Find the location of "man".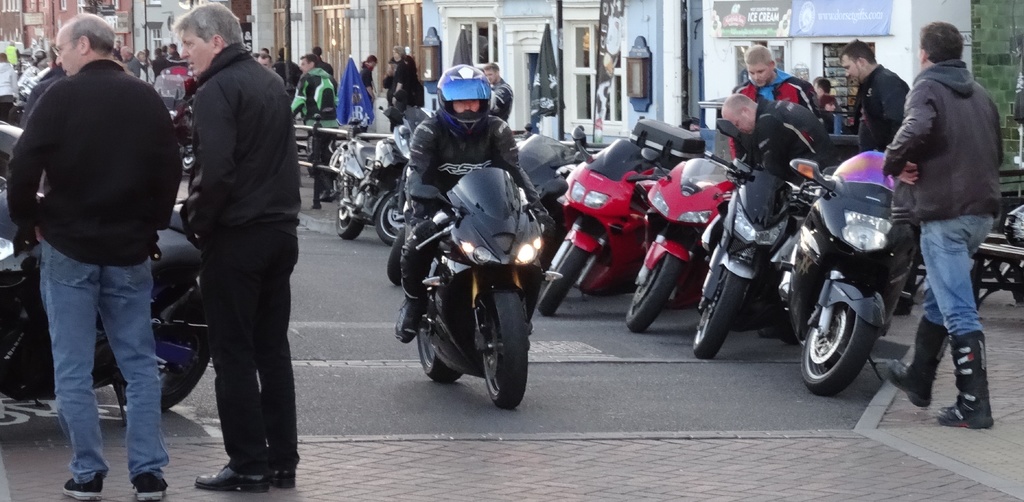
Location: 8/27/188/489.
